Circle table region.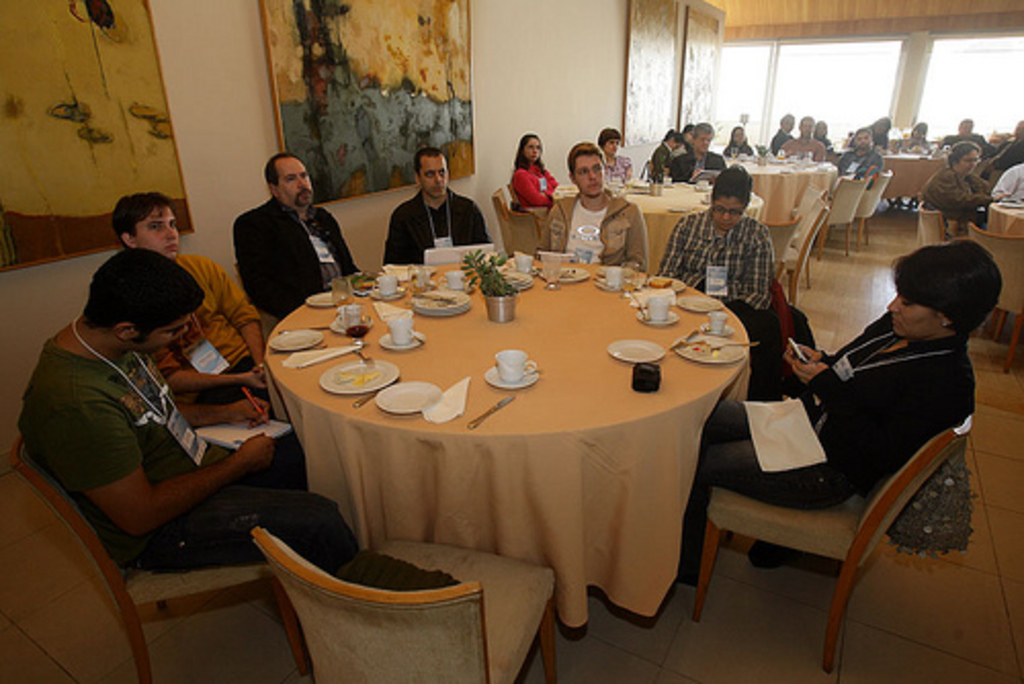
Region: (551,180,768,270).
